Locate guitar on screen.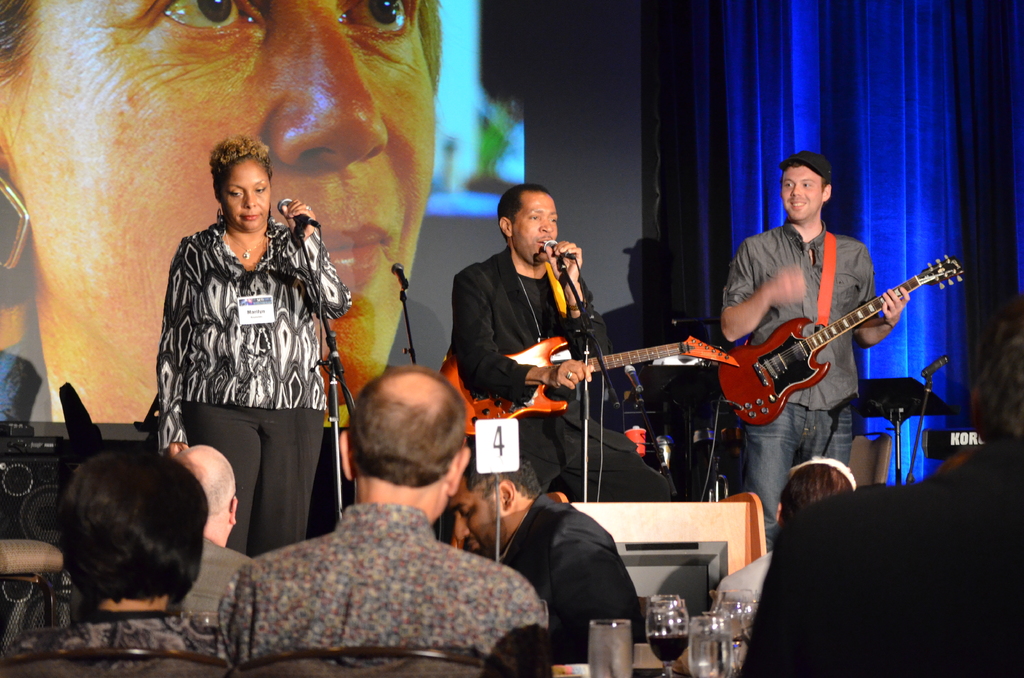
On screen at BBox(692, 248, 945, 435).
